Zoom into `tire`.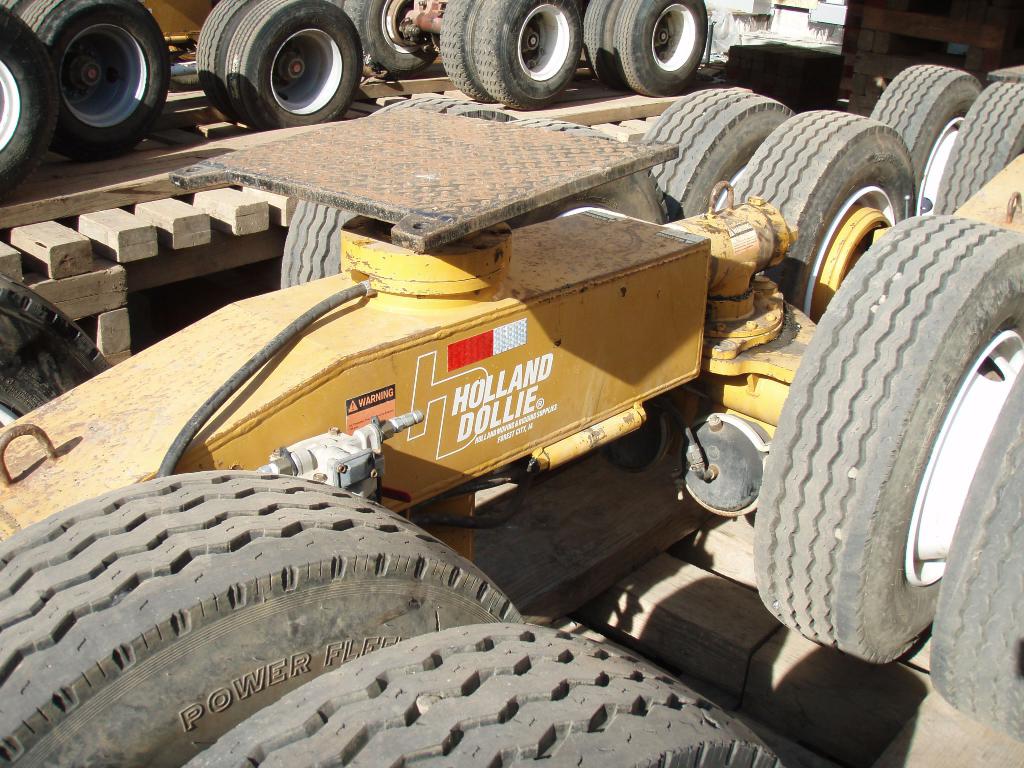
Zoom target: Rect(927, 357, 1023, 746).
